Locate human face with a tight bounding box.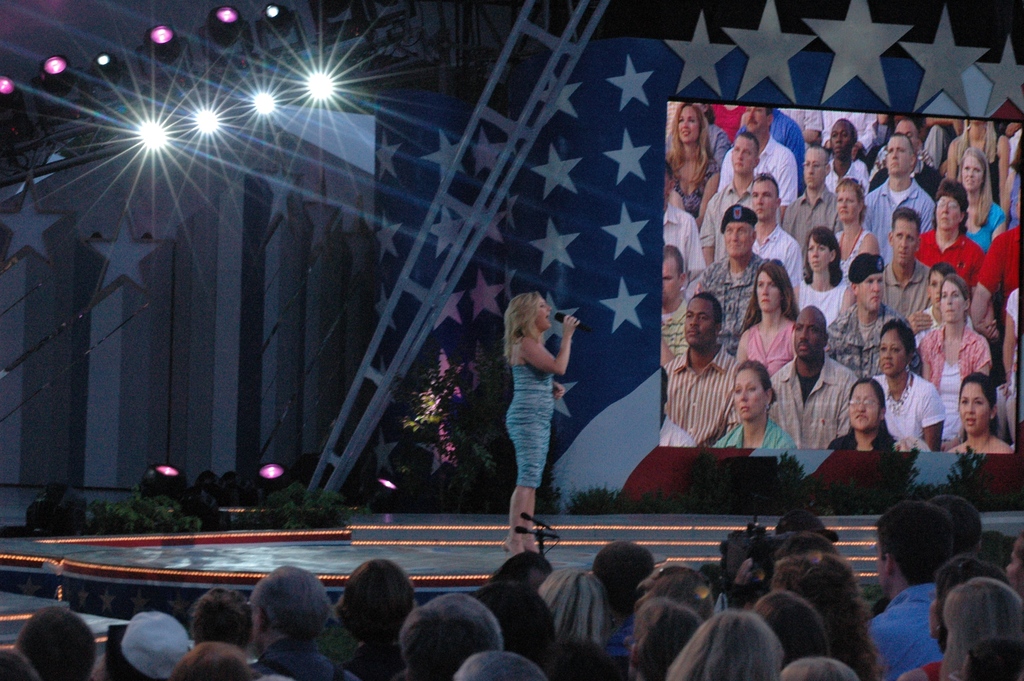
(742, 105, 764, 135).
